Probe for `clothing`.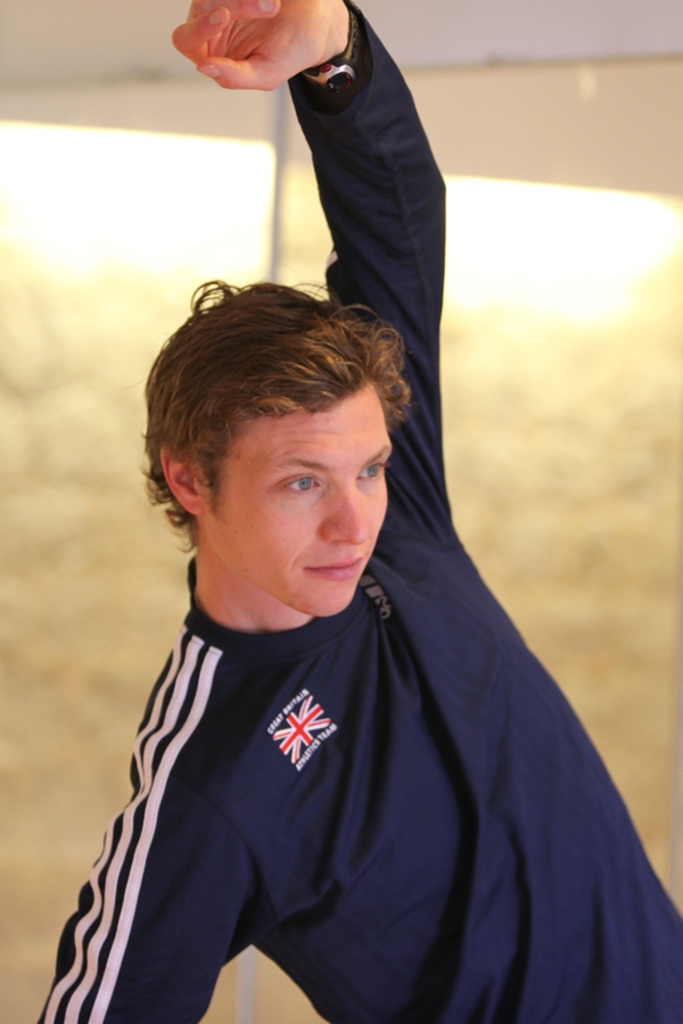
Probe result: Rect(35, 0, 682, 1023).
